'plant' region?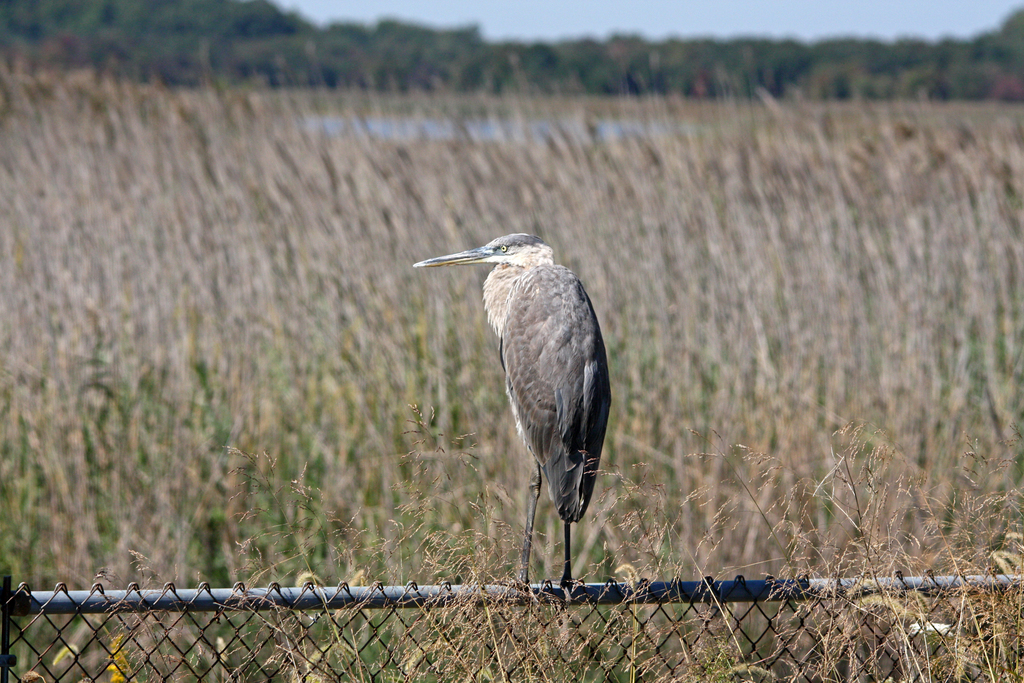
(left=104, top=632, right=135, bottom=682)
